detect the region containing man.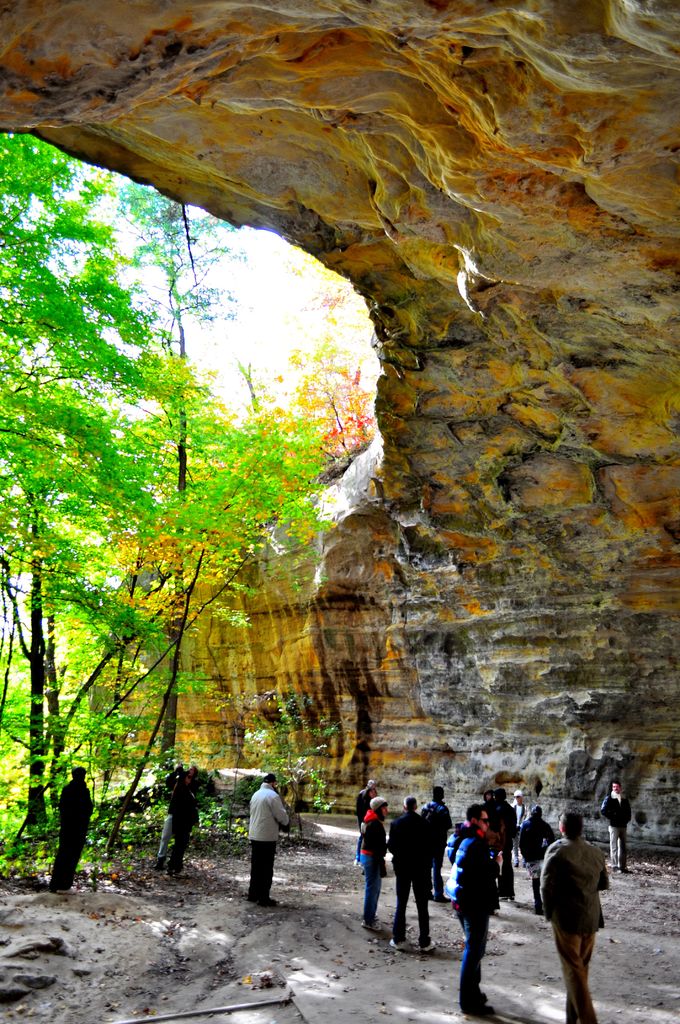
[353, 780, 378, 834].
